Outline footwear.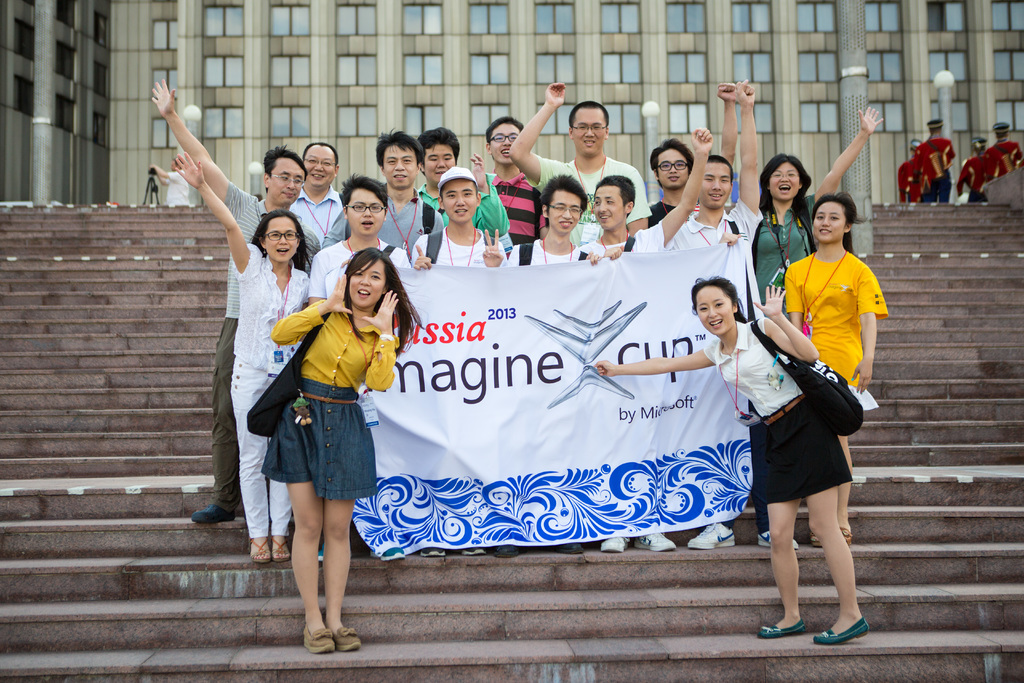
Outline: (601,534,628,554).
